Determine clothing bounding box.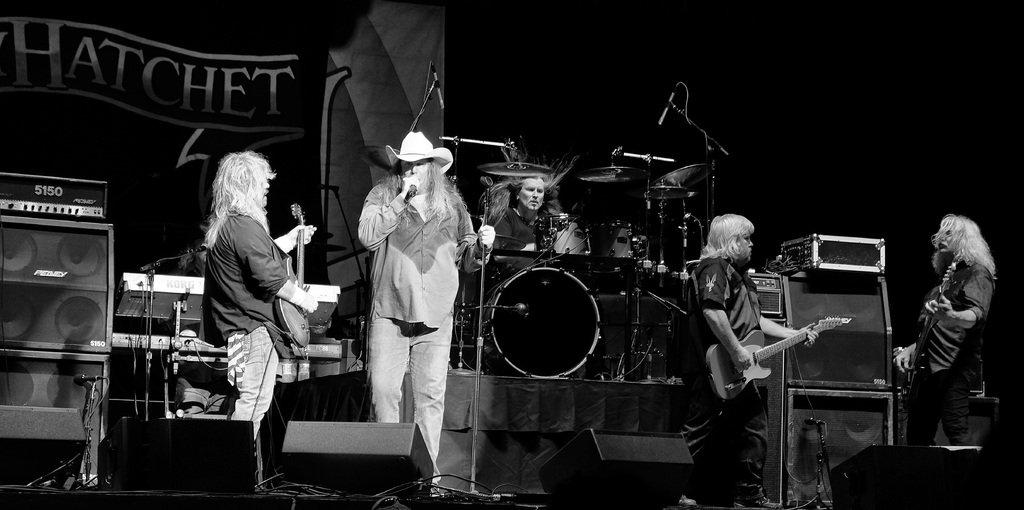
Determined: {"left": 200, "top": 216, "right": 303, "bottom": 447}.
